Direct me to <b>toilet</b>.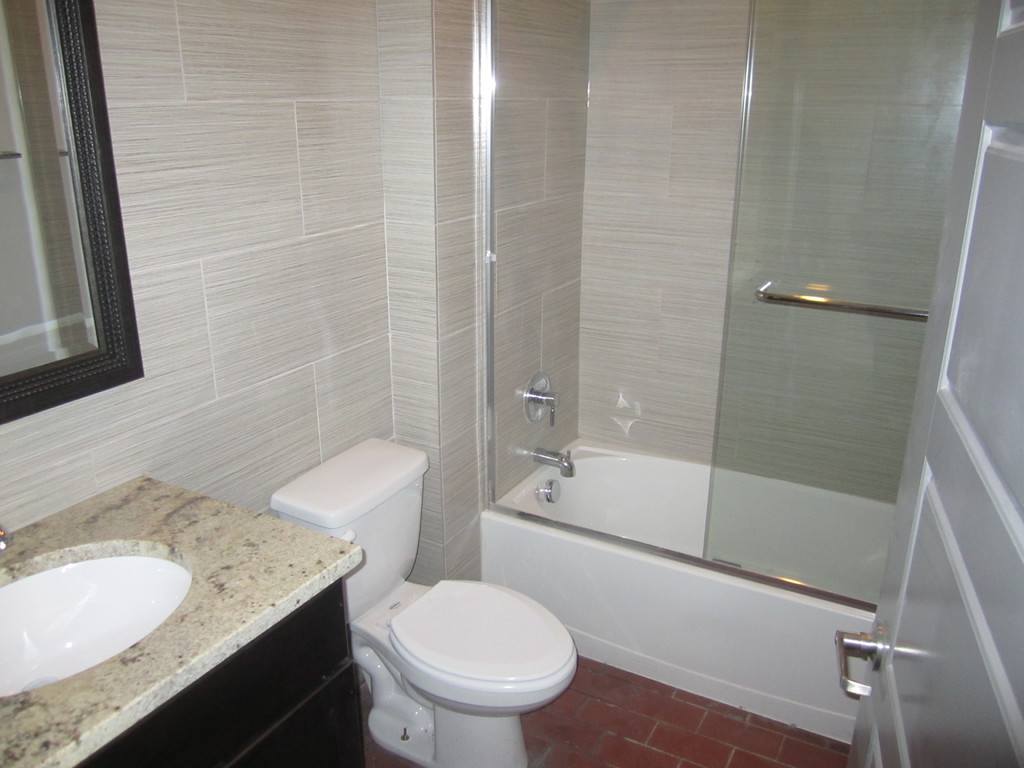
Direction: (left=332, top=553, right=598, bottom=763).
